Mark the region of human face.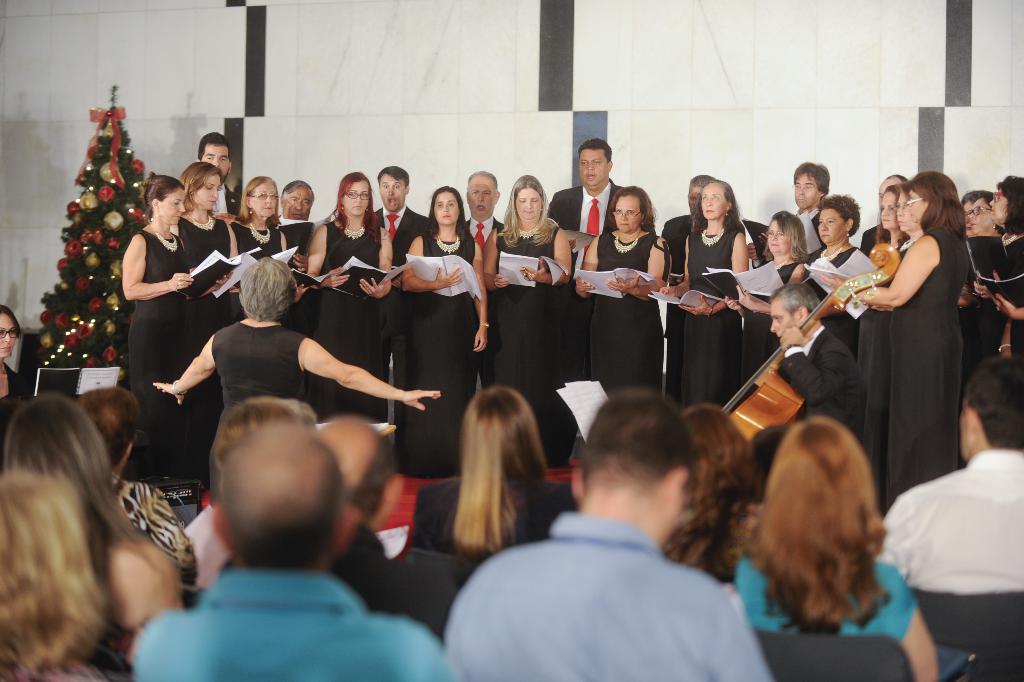
Region: Rect(796, 170, 818, 207).
